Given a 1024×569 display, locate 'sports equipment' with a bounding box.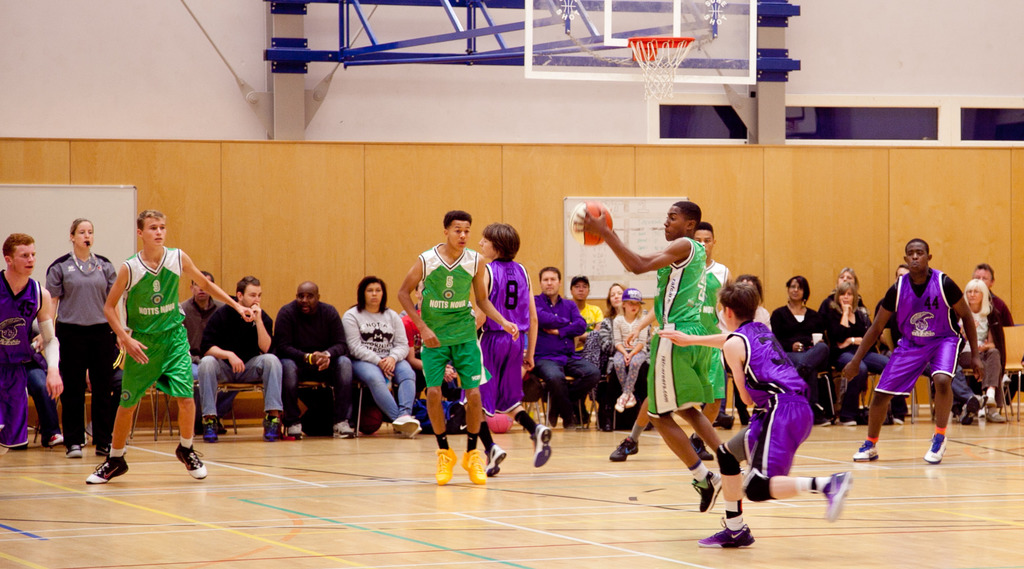
Located: [626, 33, 696, 110].
